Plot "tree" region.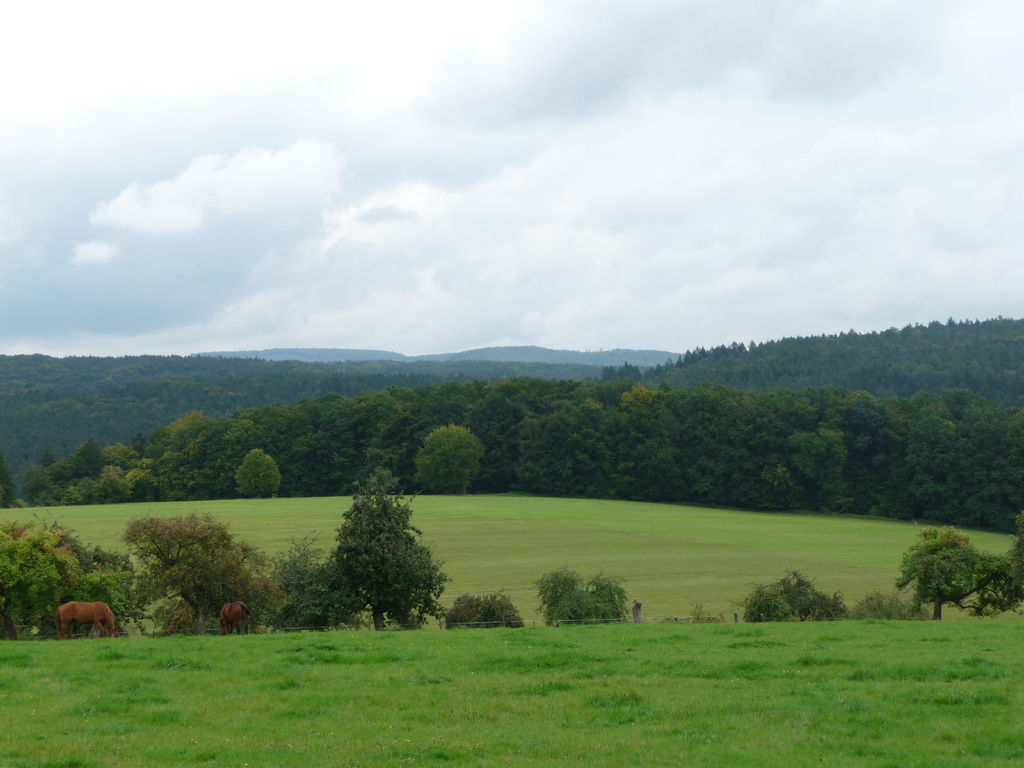
Plotted at 535 561 637 628.
